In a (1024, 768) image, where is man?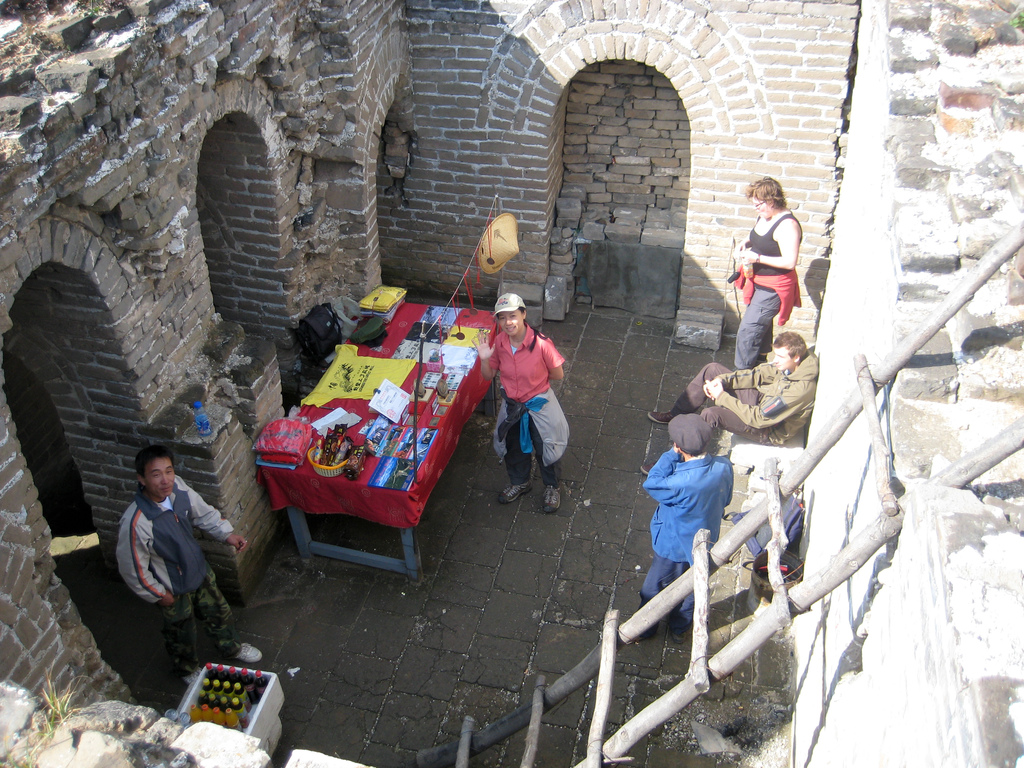
crop(637, 410, 732, 643).
